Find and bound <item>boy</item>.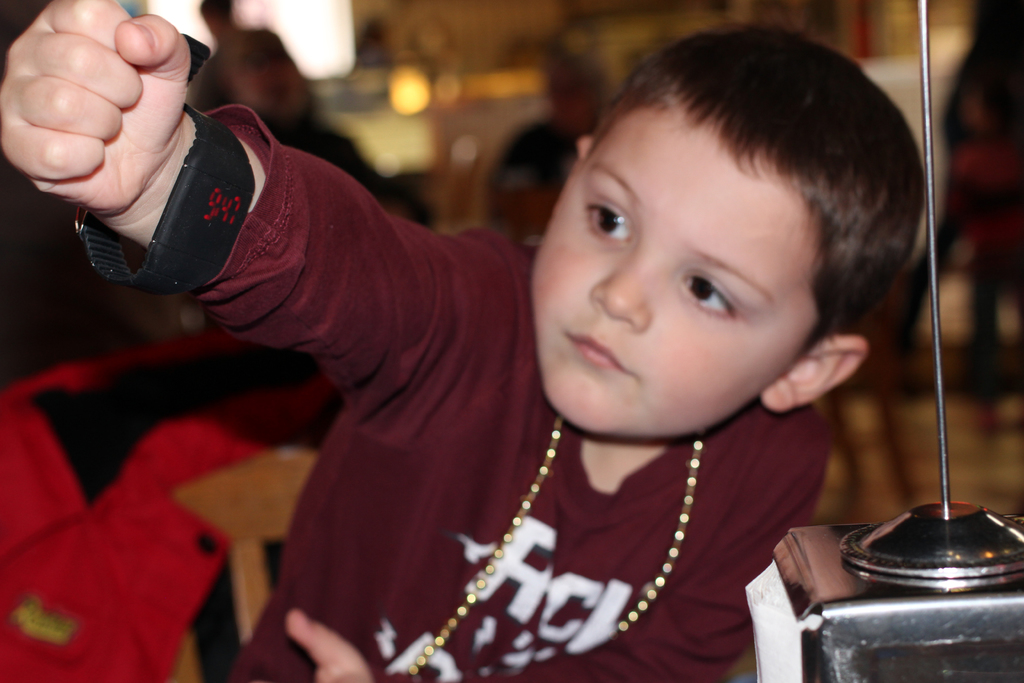
Bound: (232,8,920,652).
